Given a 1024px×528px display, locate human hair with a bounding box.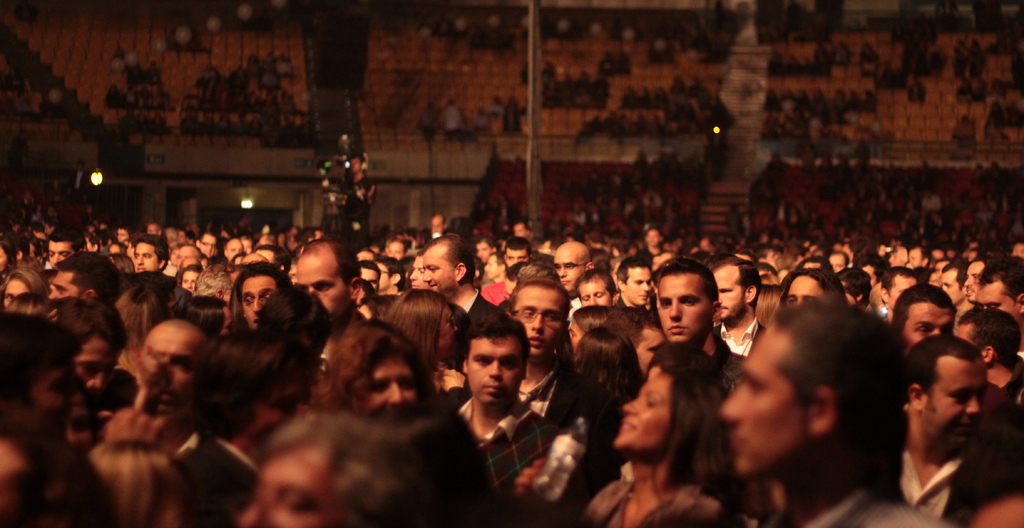
Located: <region>49, 222, 86, 254</region>.
